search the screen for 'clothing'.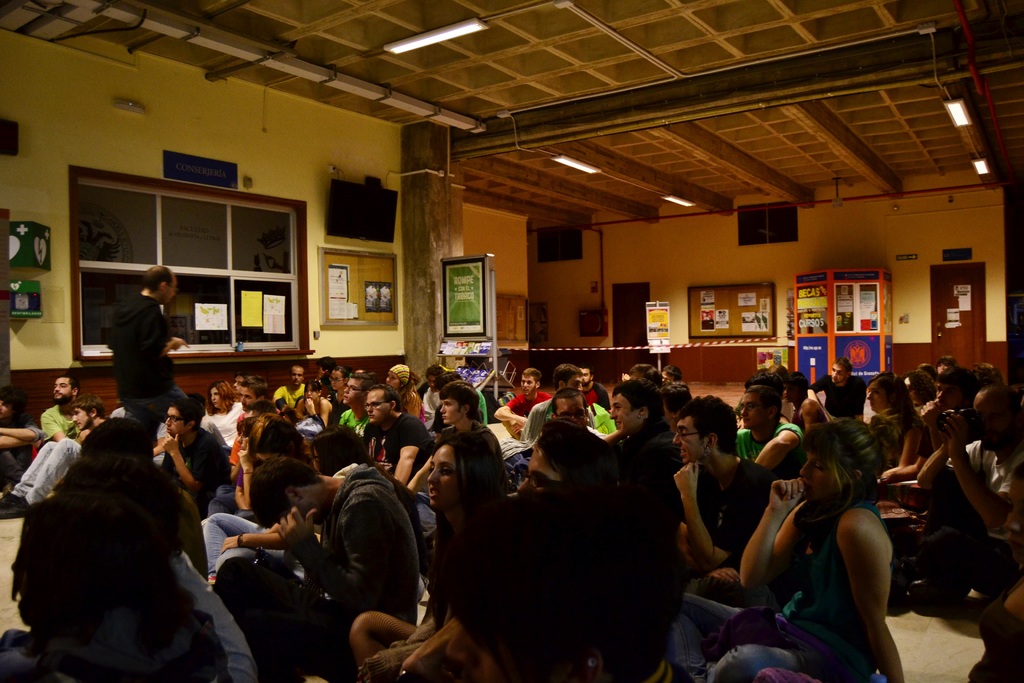
Found at region(577, 377, 609, 411).
